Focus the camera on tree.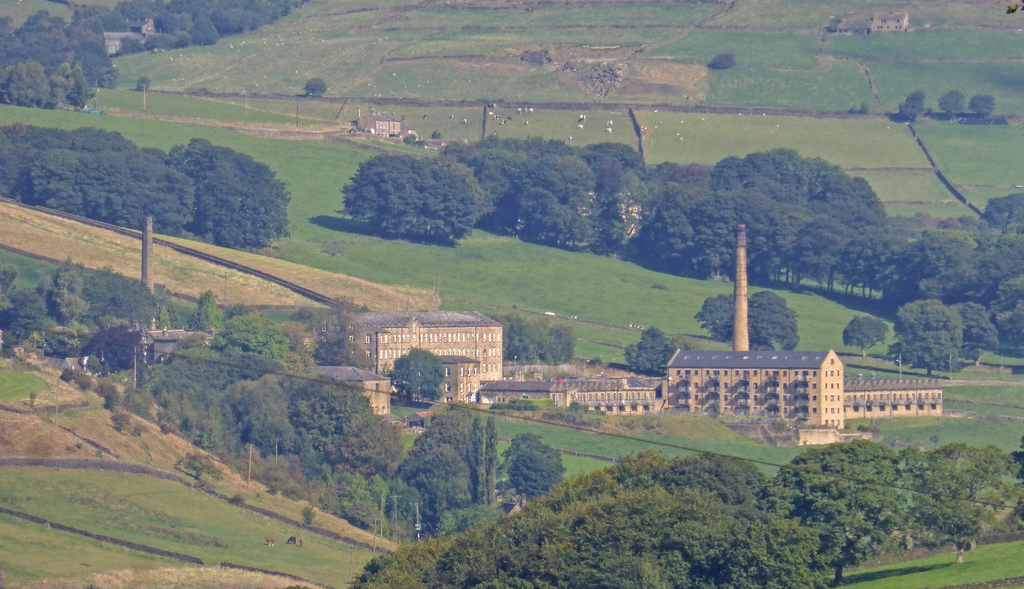
Focus region: pyautogui.locateOnScreen(522, 165, 584, 246).
